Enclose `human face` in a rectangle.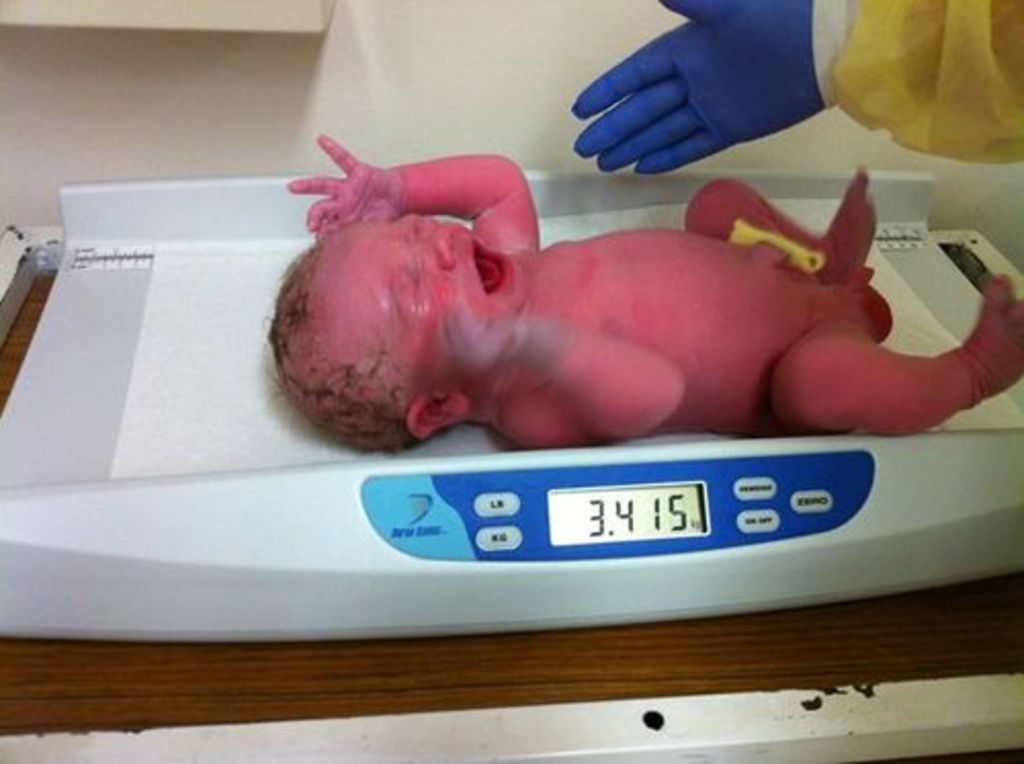
bbox(317, 209, 528, 381).
